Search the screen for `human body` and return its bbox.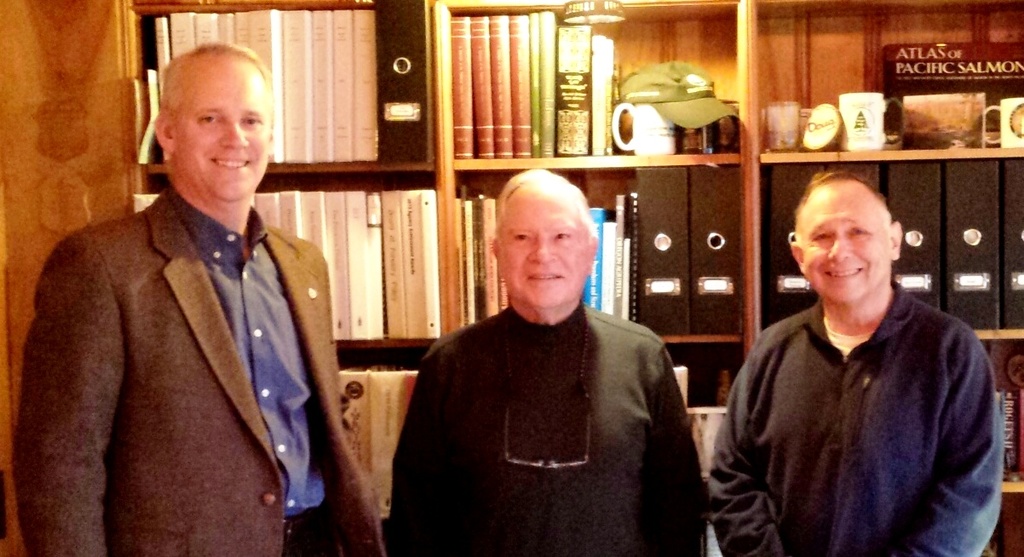
Found: bbox(17, 184, 395, 556).
